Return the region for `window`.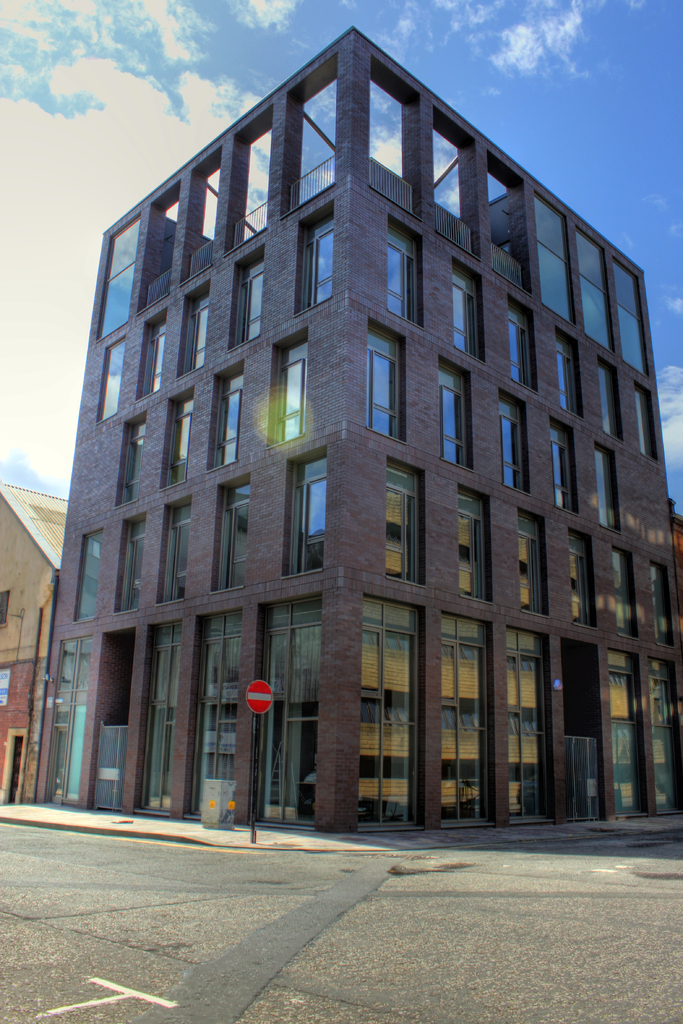
[164, 385, 196, 490].
